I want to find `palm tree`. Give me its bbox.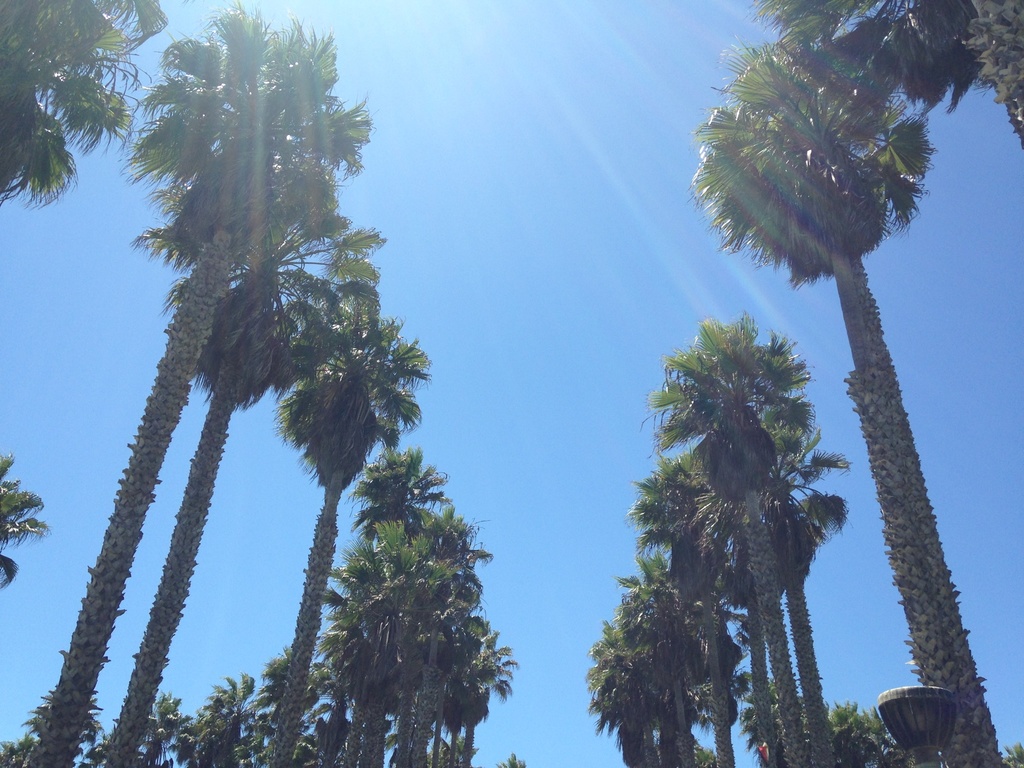
left=342, top=461, right=416, bottom=764.
